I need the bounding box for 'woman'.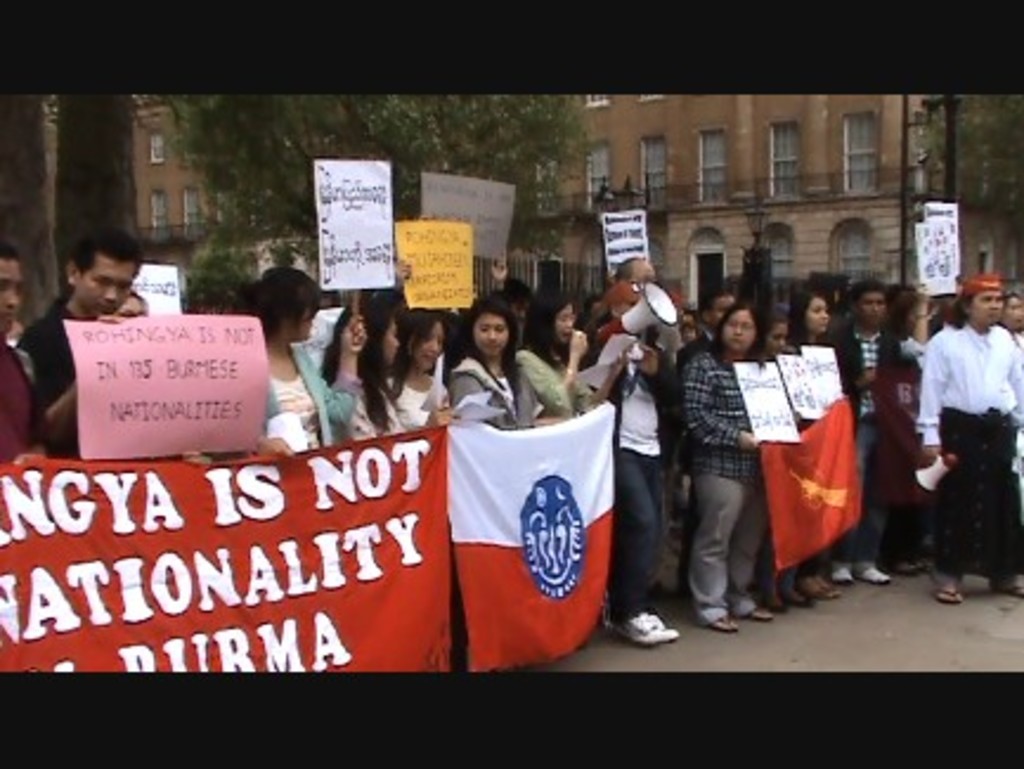
Here it is: [447, 289, 549, 445].
